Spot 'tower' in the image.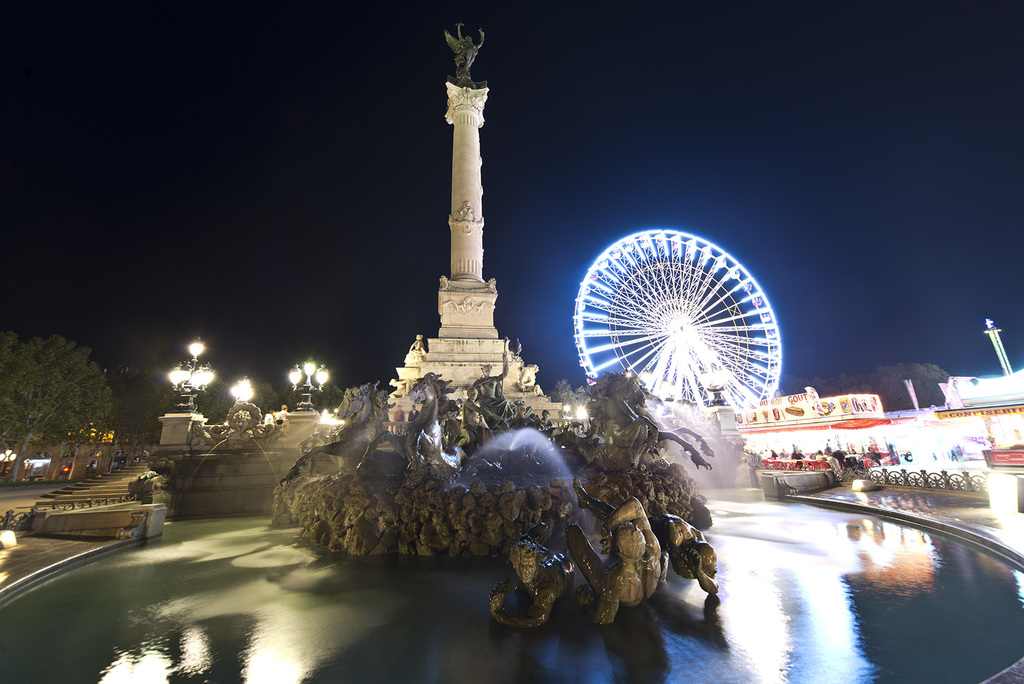
'tower' found at Rect(385, 20, 562, 423).
